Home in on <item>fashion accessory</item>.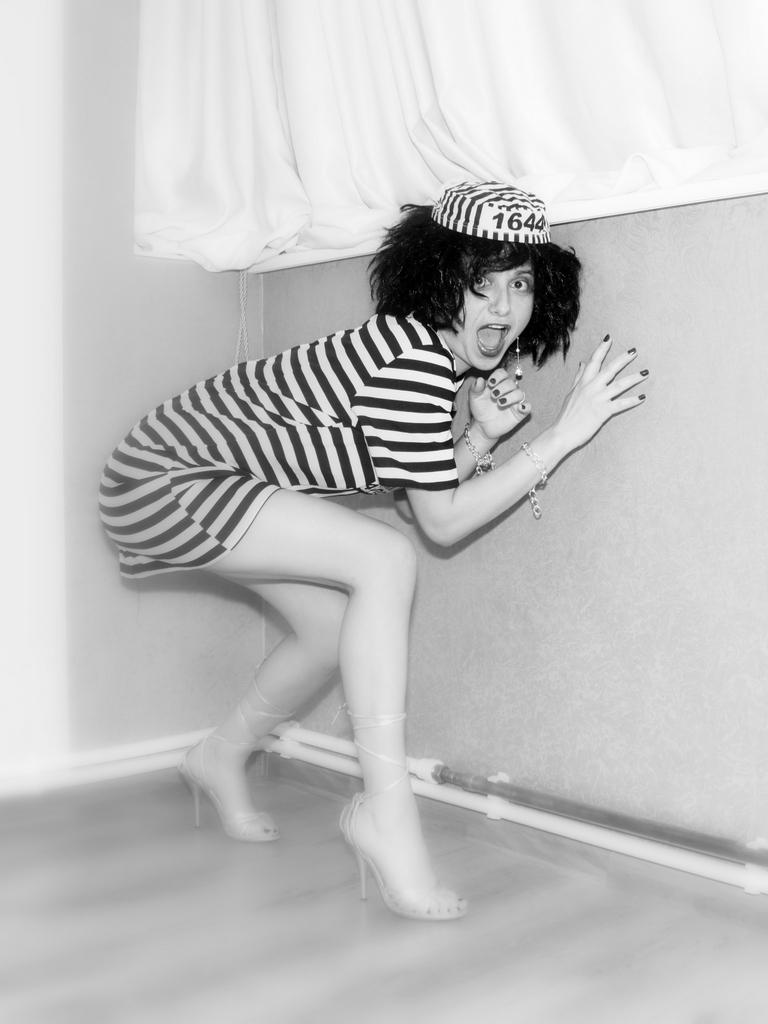
Homed in at locate(513, 336, 521, 384).
